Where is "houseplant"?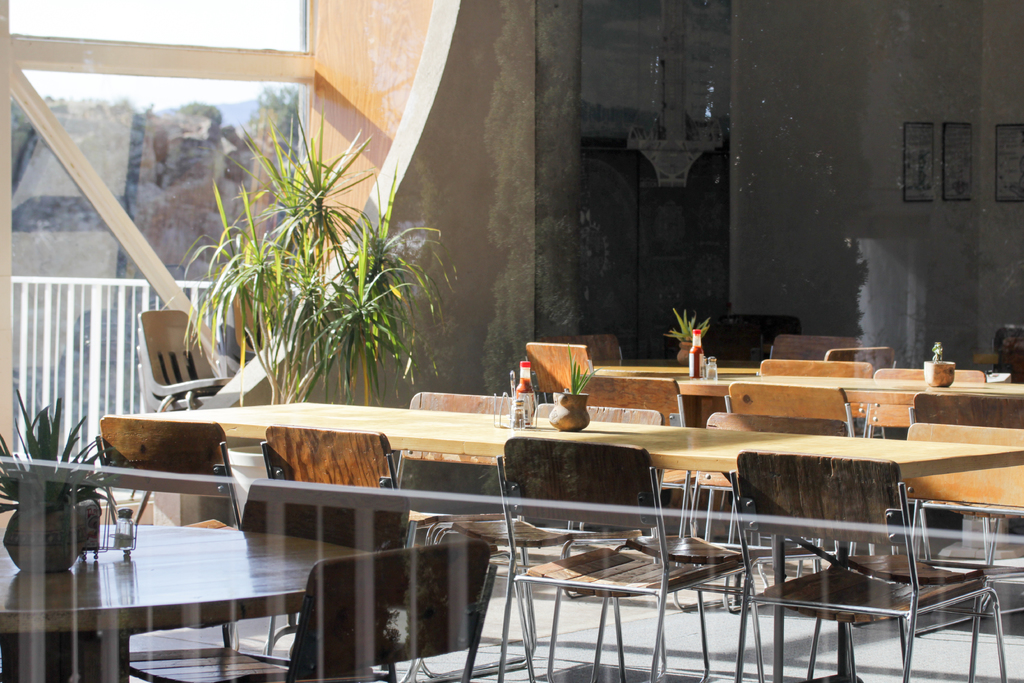
bbox=[0, 383, 116, 575].
